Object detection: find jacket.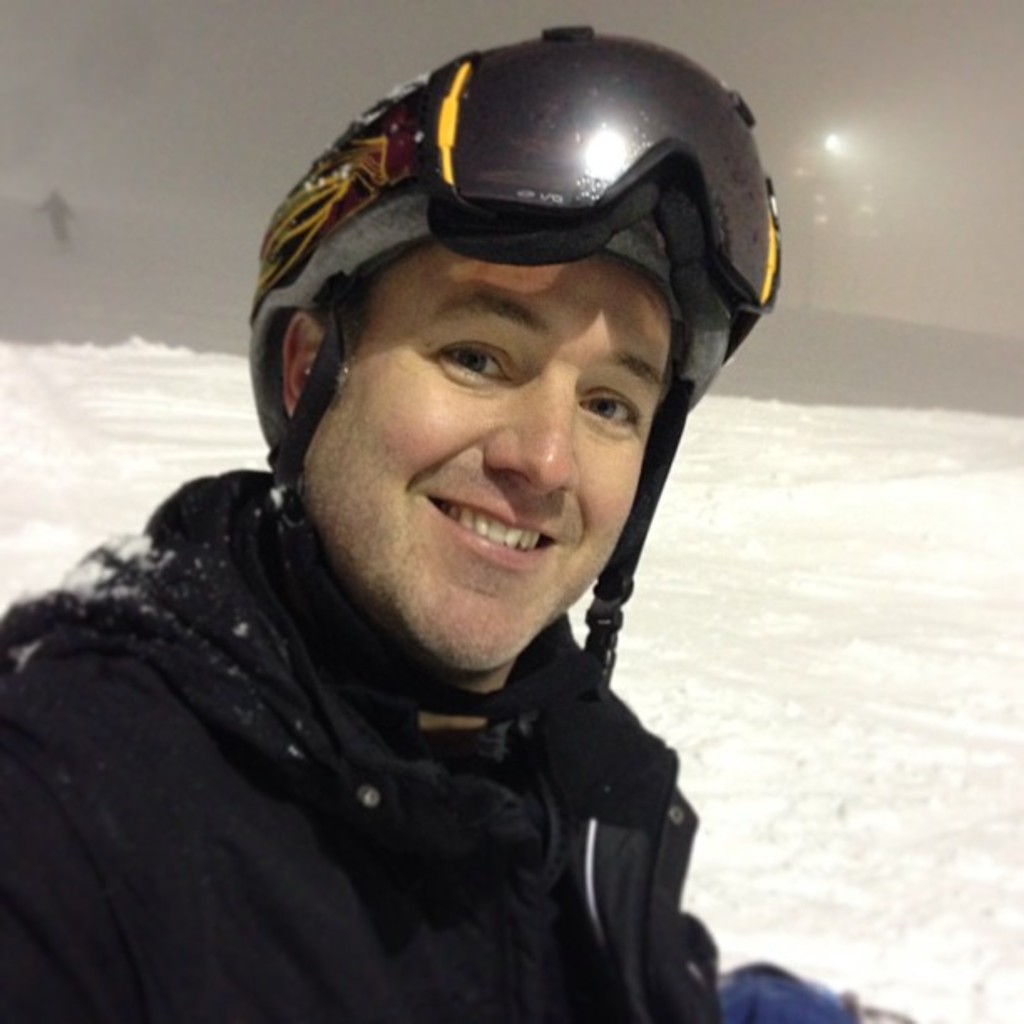
(0, 408, 751, 1023).
